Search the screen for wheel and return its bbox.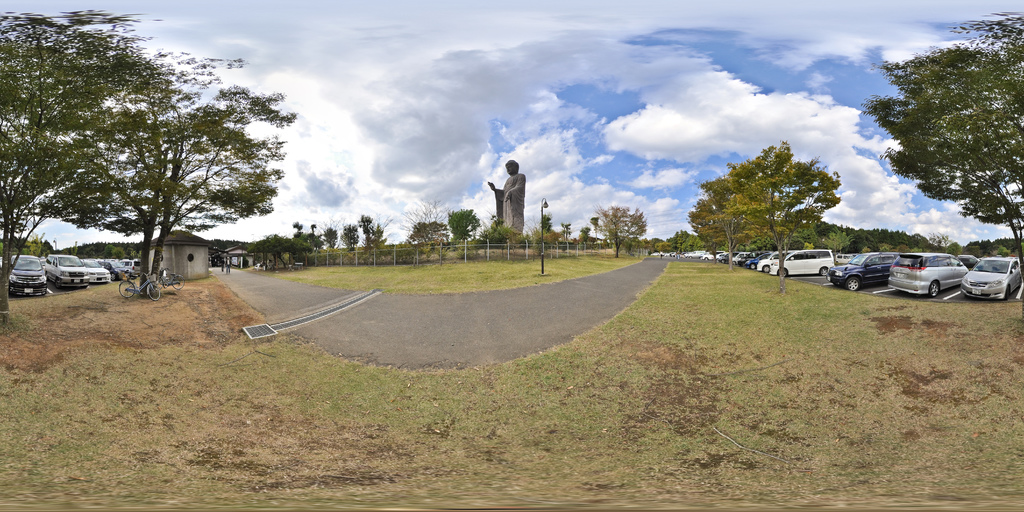
Found: bbox=[1004, 285, 1010, 301].
